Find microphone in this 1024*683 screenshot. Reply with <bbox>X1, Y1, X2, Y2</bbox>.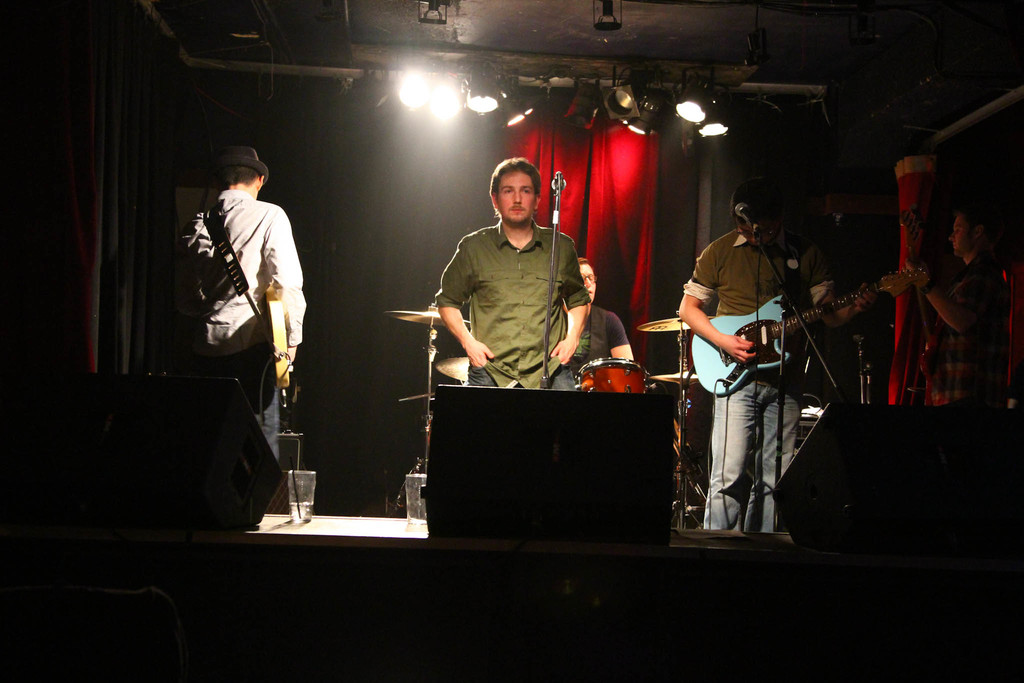
<bbox>732, 204, 766, 236</bbox>.
